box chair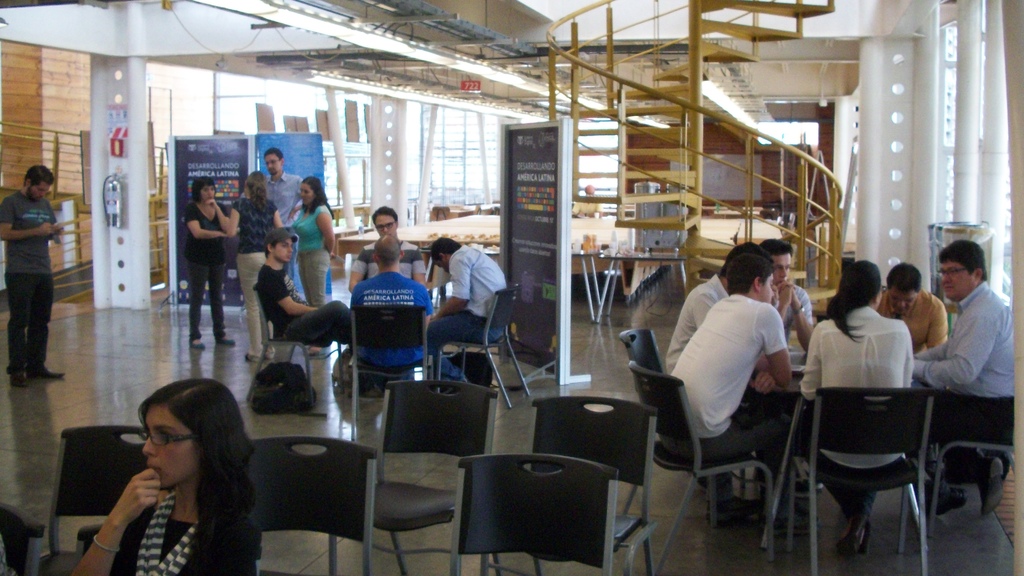
{"x1": 481, "y1": 390, "x2": 657, "y2": 575}
